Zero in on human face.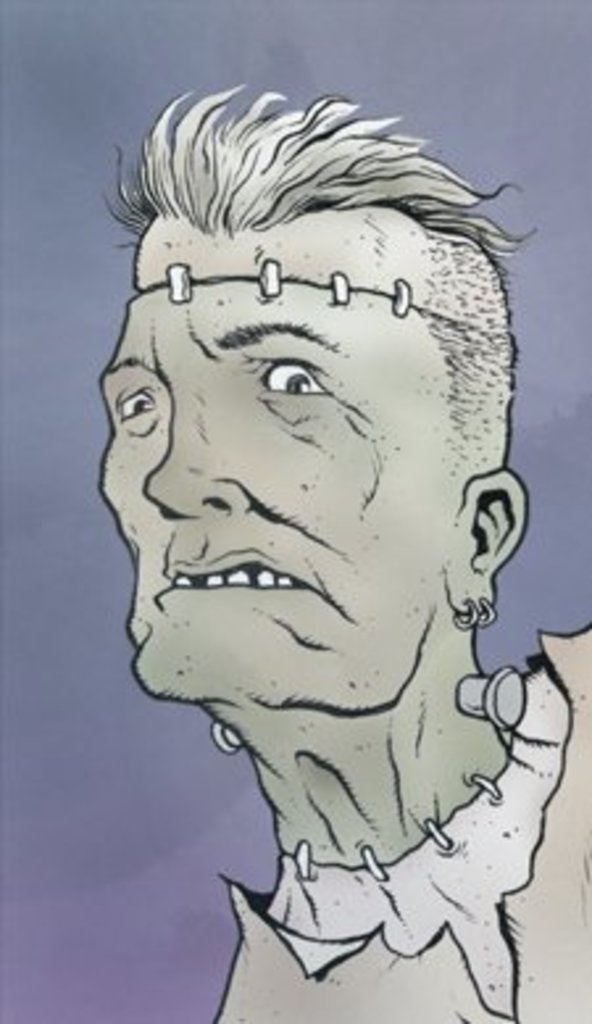
Zeroed in: locate(97, 203, 453, 713).
